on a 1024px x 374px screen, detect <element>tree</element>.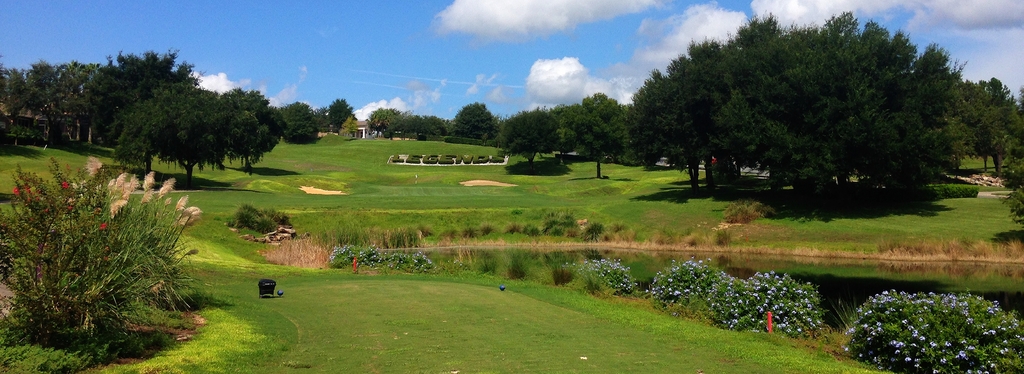
280:99:323:146.
